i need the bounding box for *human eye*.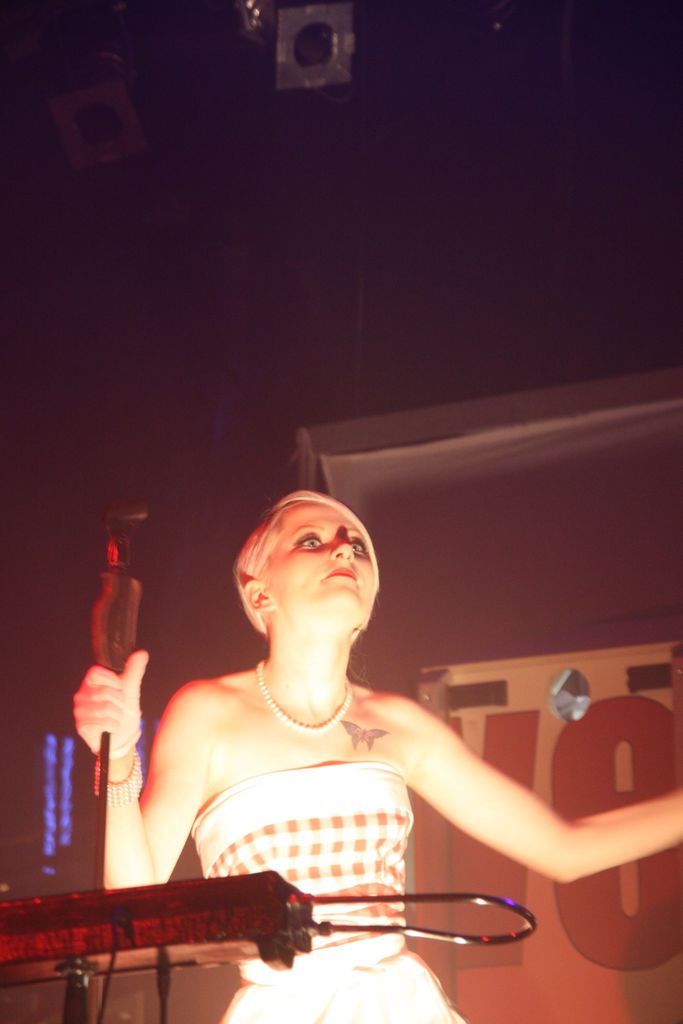
Here it is: {"x1": 298, "y1": 531, "x2": 324, "y2": 551}.
